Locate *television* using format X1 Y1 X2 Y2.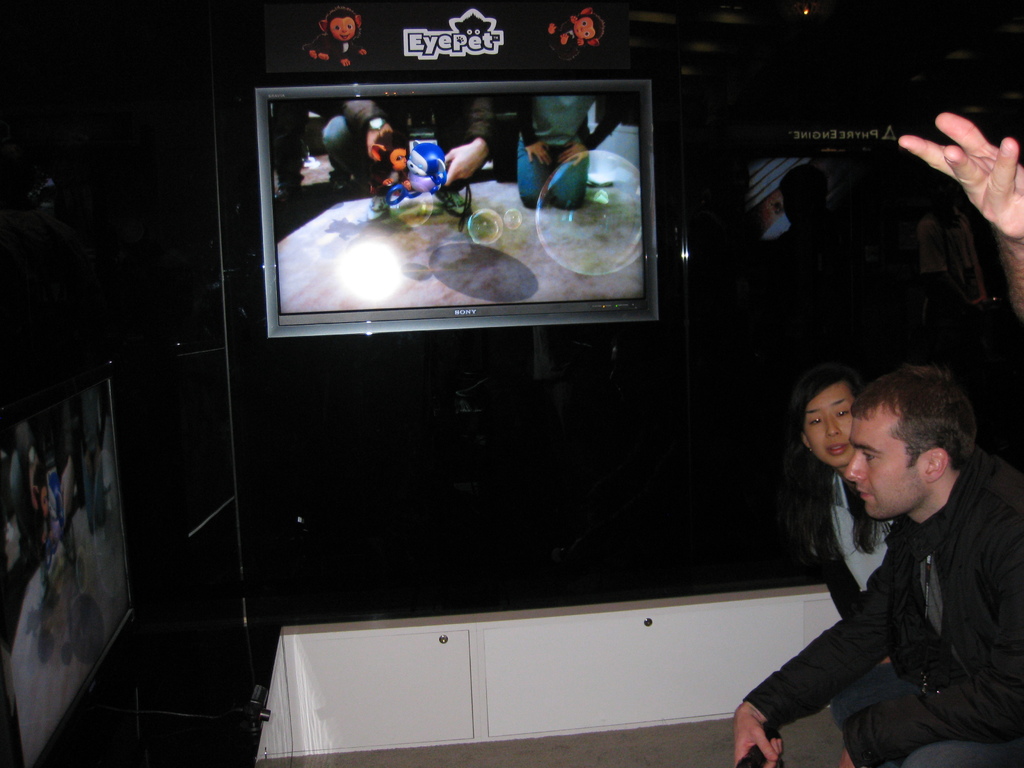
250 66 690 378.
